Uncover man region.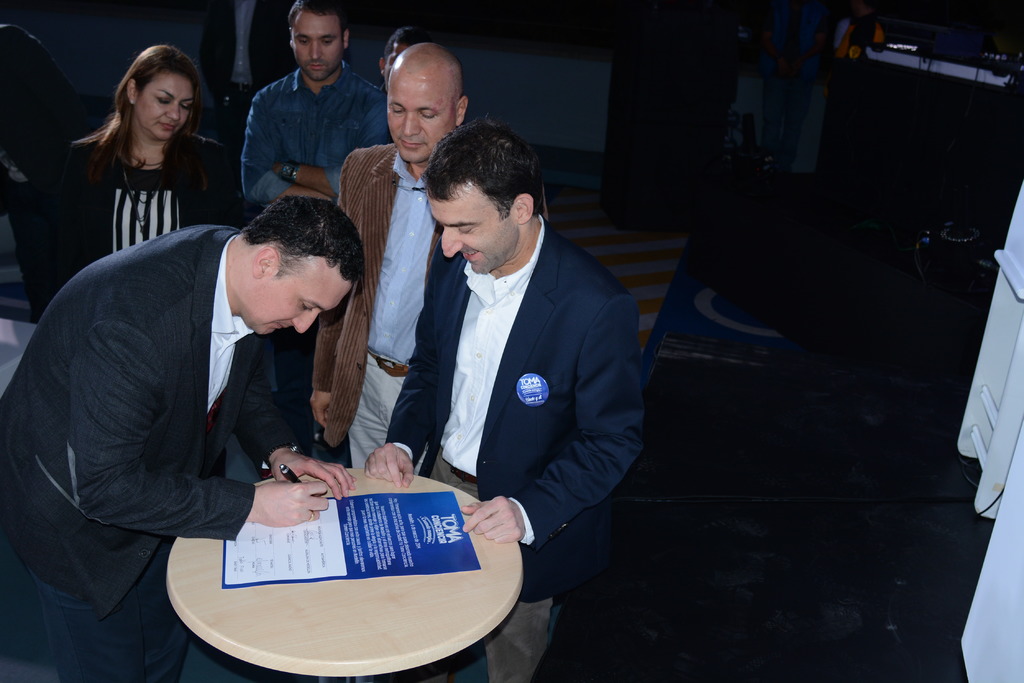
Uncovered: <box>240,0,388,216</box>.
